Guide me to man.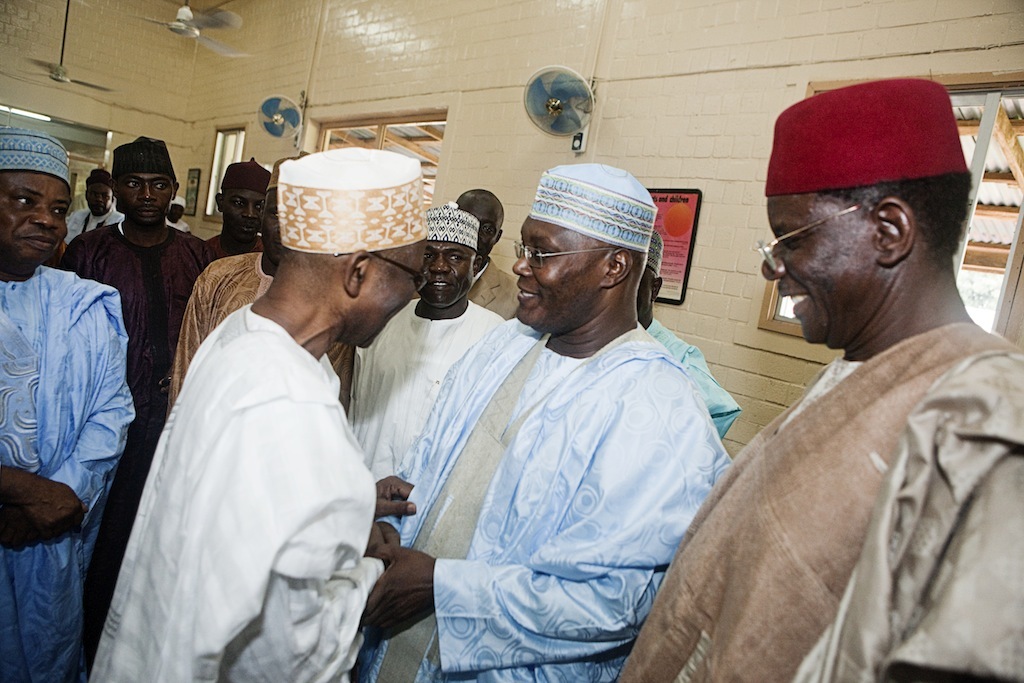
Guidance: [638, 234, 739, 438].
